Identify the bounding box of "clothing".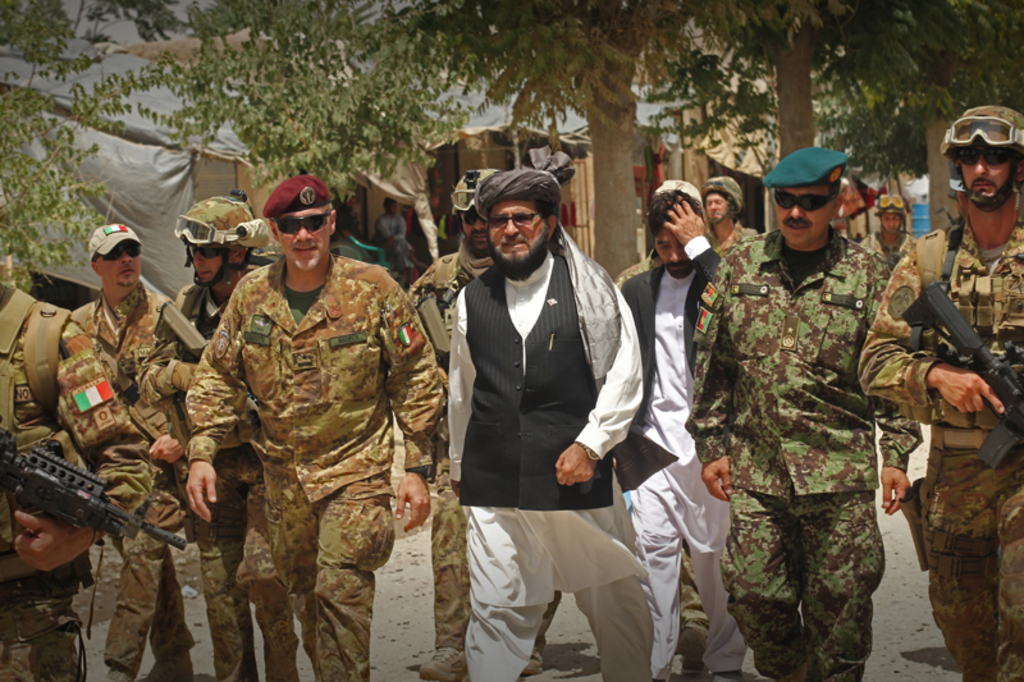
<bbox>851, 206, 1023, 681</bbox>.
